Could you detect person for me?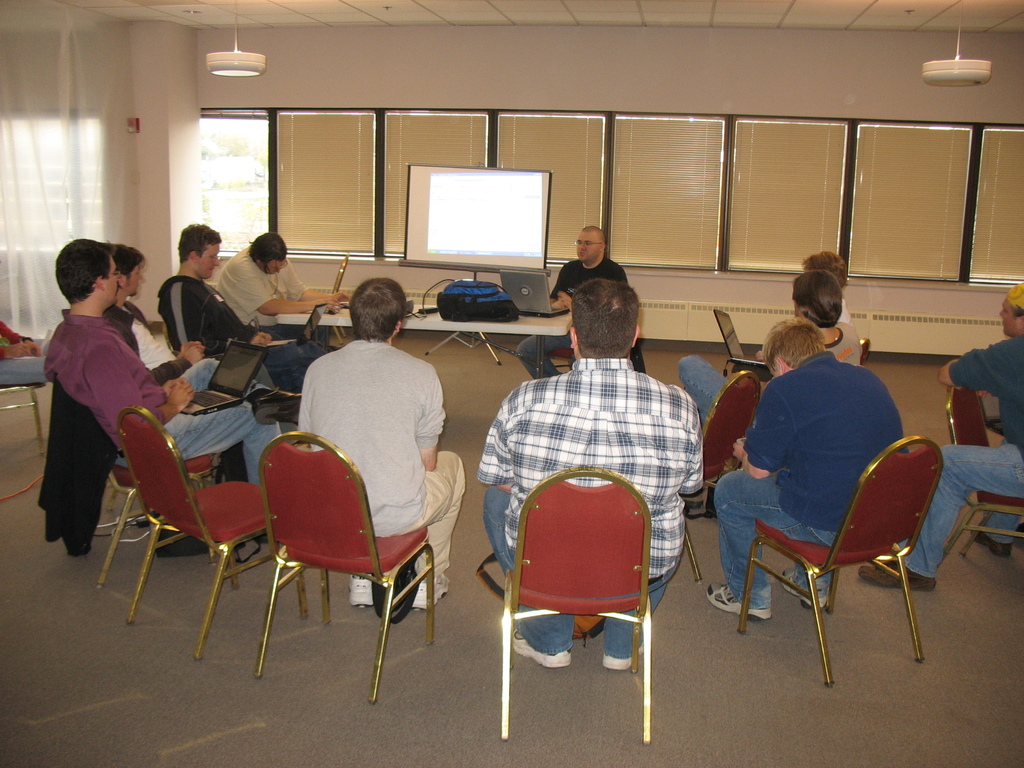
Detection result: (474, 276, 701, 670).
